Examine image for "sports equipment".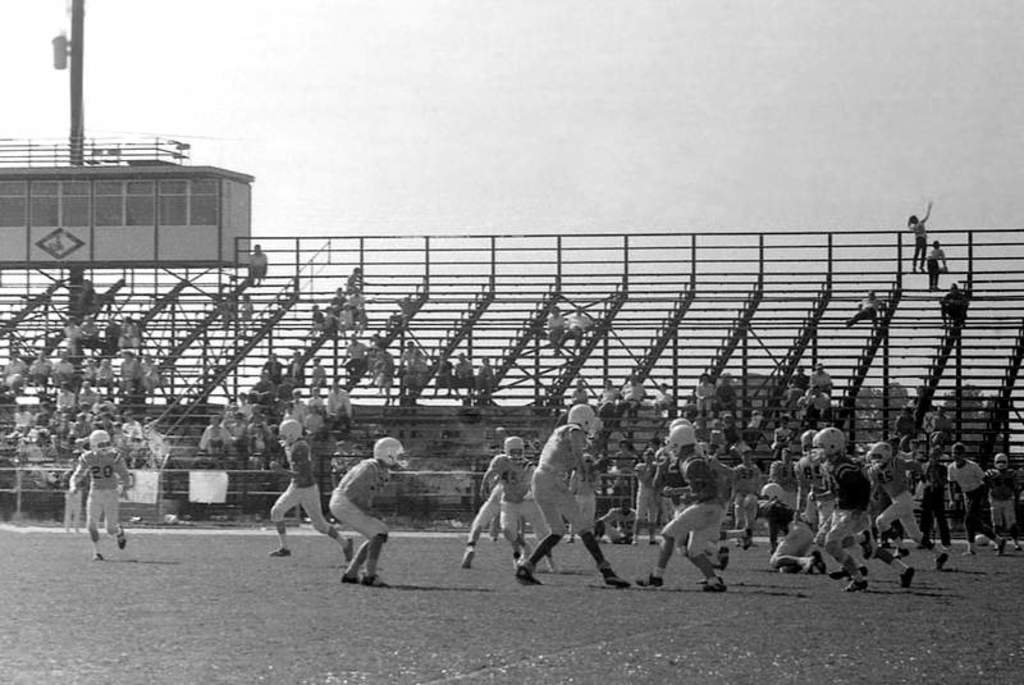
Examination result: region(812, 423, 838, 460).
